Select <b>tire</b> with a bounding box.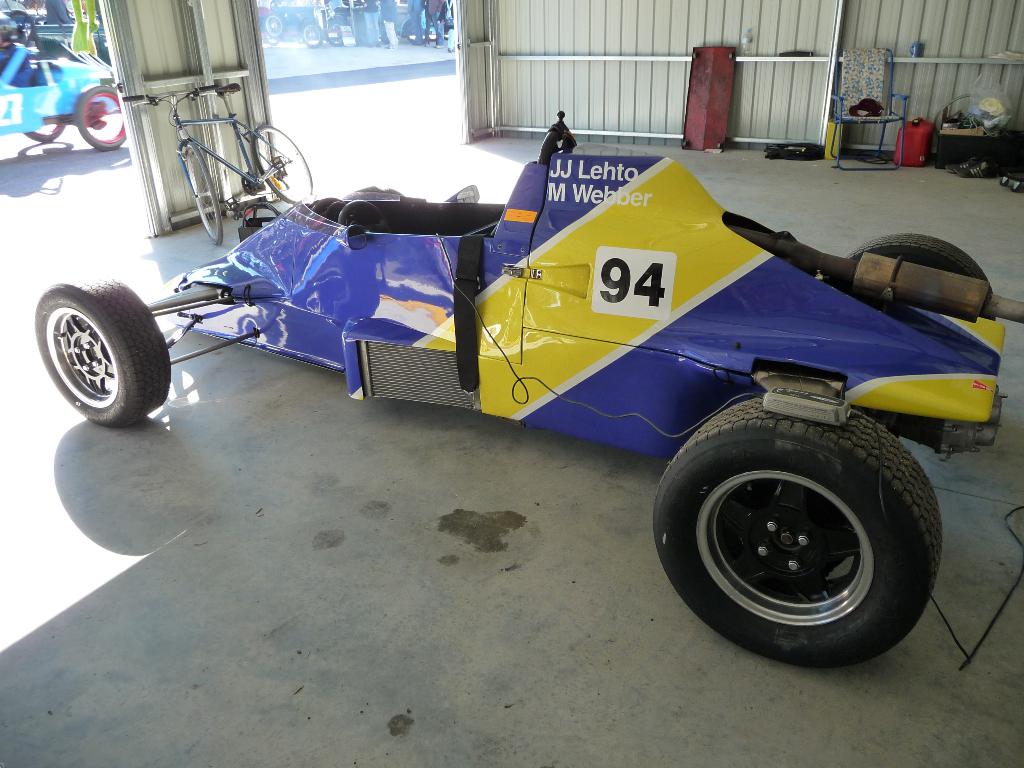
[left=321, top=23, right=346, bottom=43].
